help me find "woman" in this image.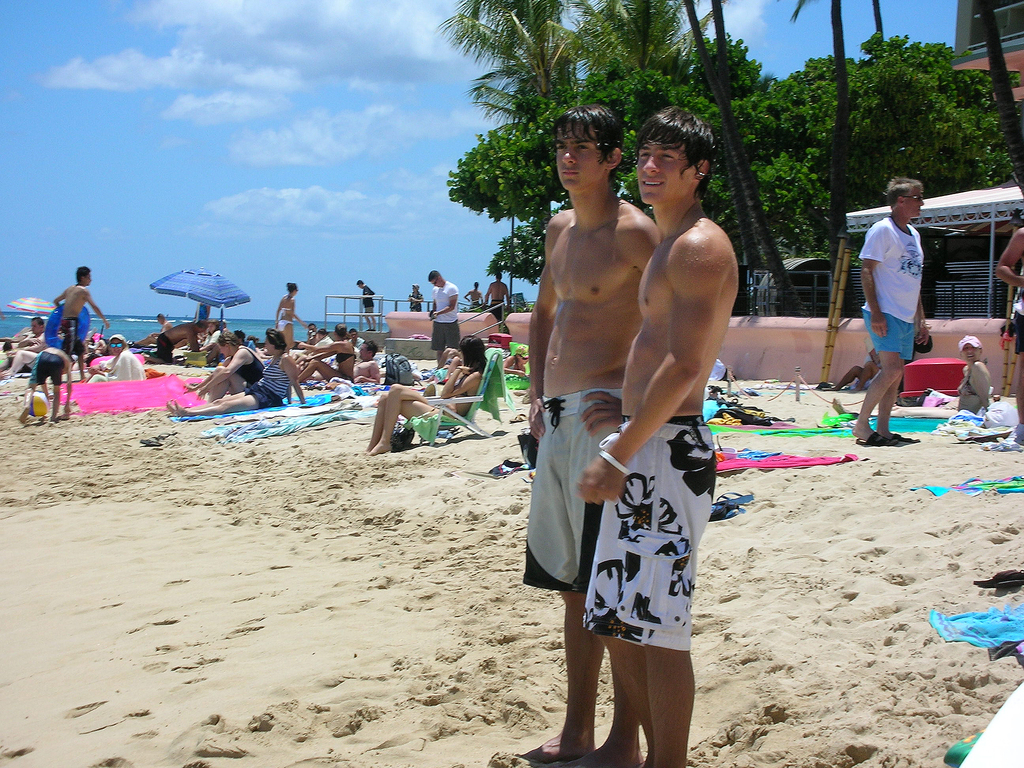
Found it: [left=170, top=325, right=308, bottom=414].
